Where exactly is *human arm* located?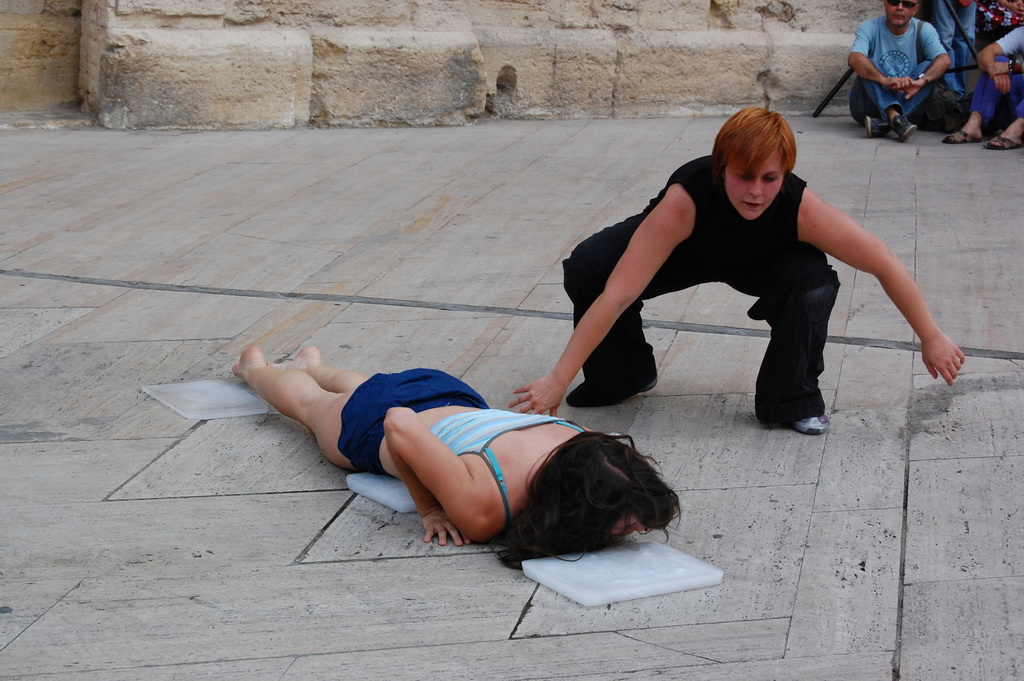
Its bounding box is (816,173,970,366).
